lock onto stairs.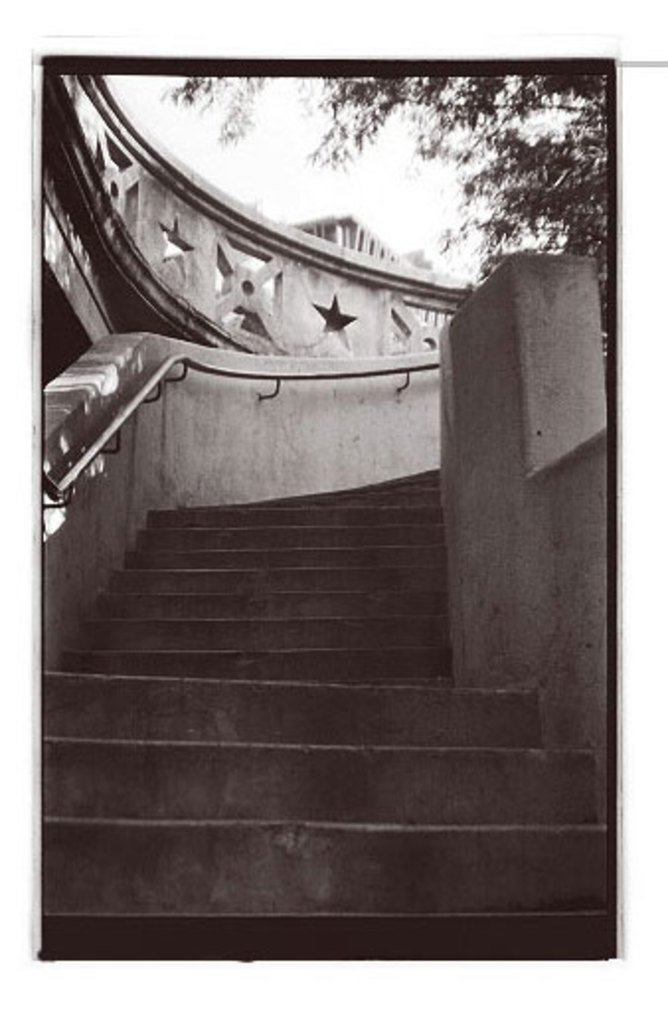
Locked: locate(43, 461, 609, 959).
